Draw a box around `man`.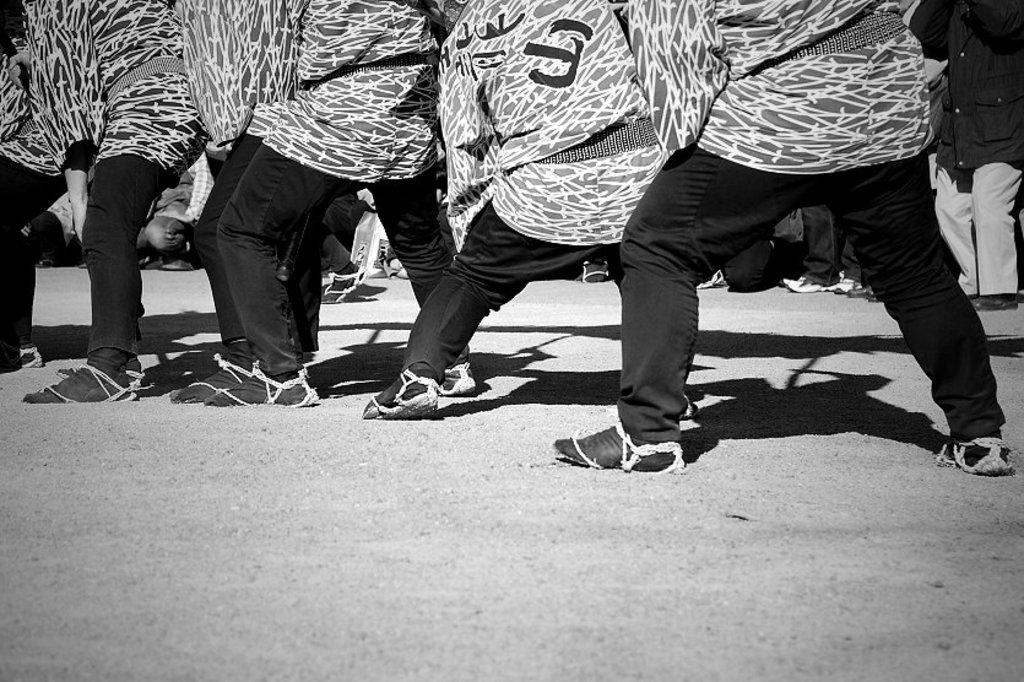
(x1=0, y1=0, x2=205, y2=406).
